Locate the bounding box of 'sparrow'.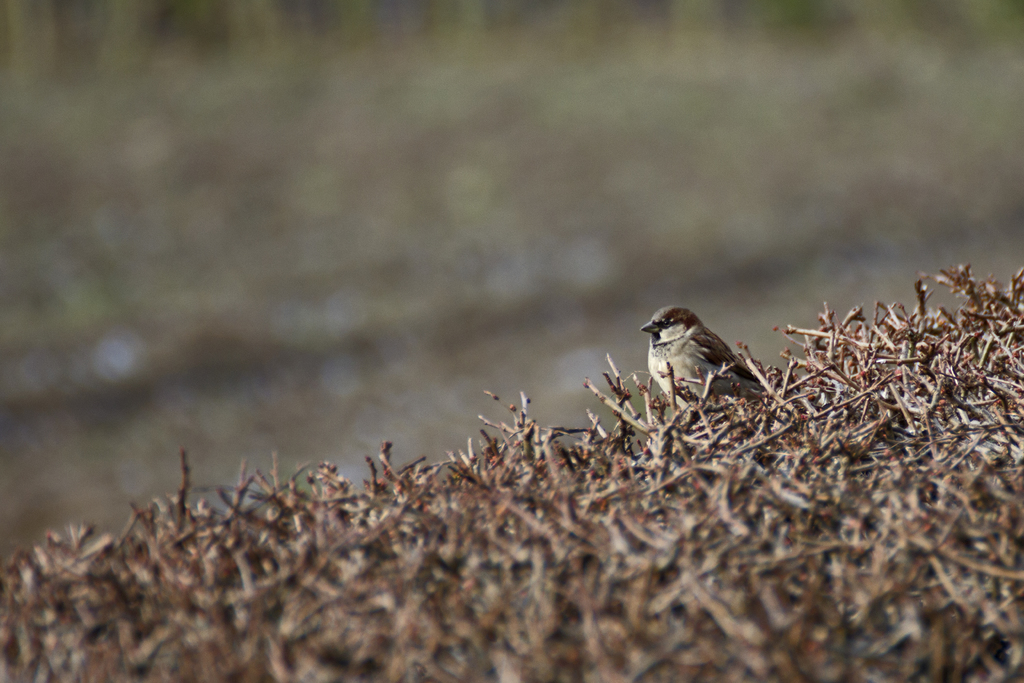
Bounding box: <bbox>639, 310, 763, 407</bbox>.
